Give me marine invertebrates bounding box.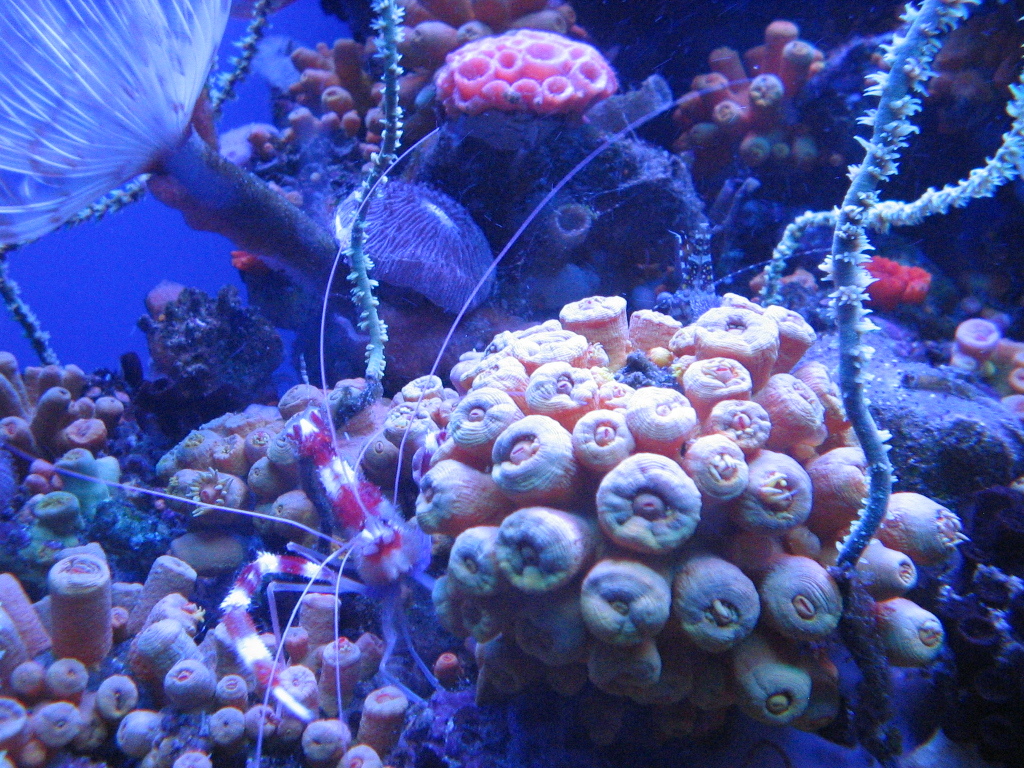
region(957, 308, 1010, 386).
